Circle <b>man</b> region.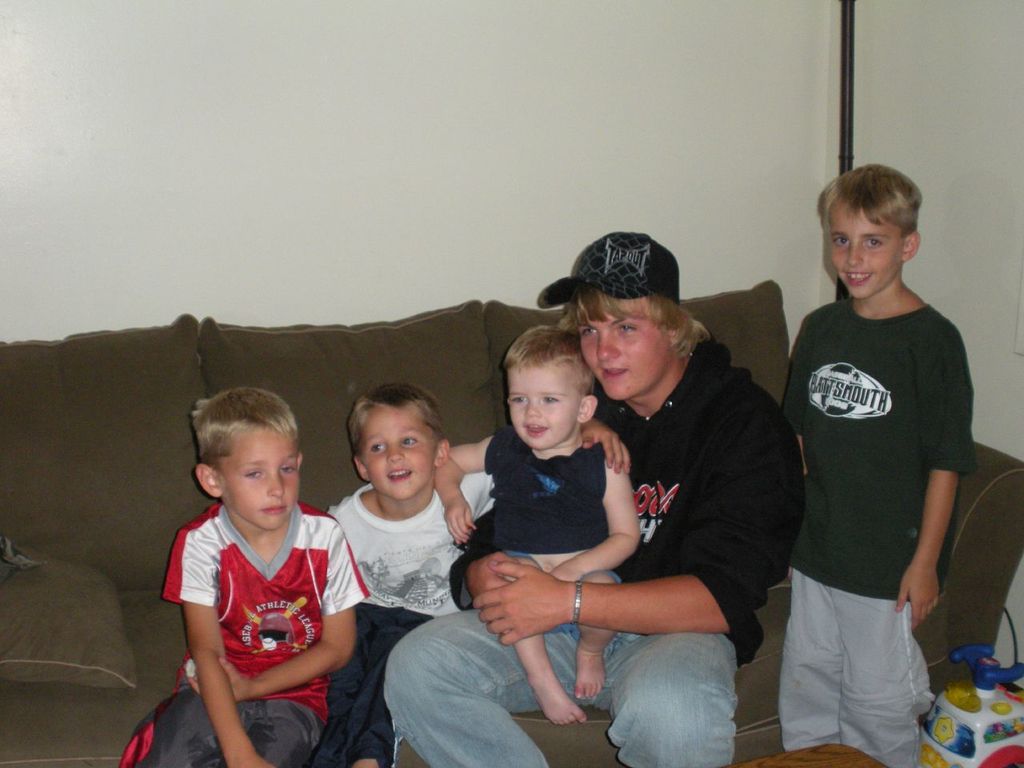
Region: {"x1": 386, "y1": 228, "x2": 807, "y2": 767}.
